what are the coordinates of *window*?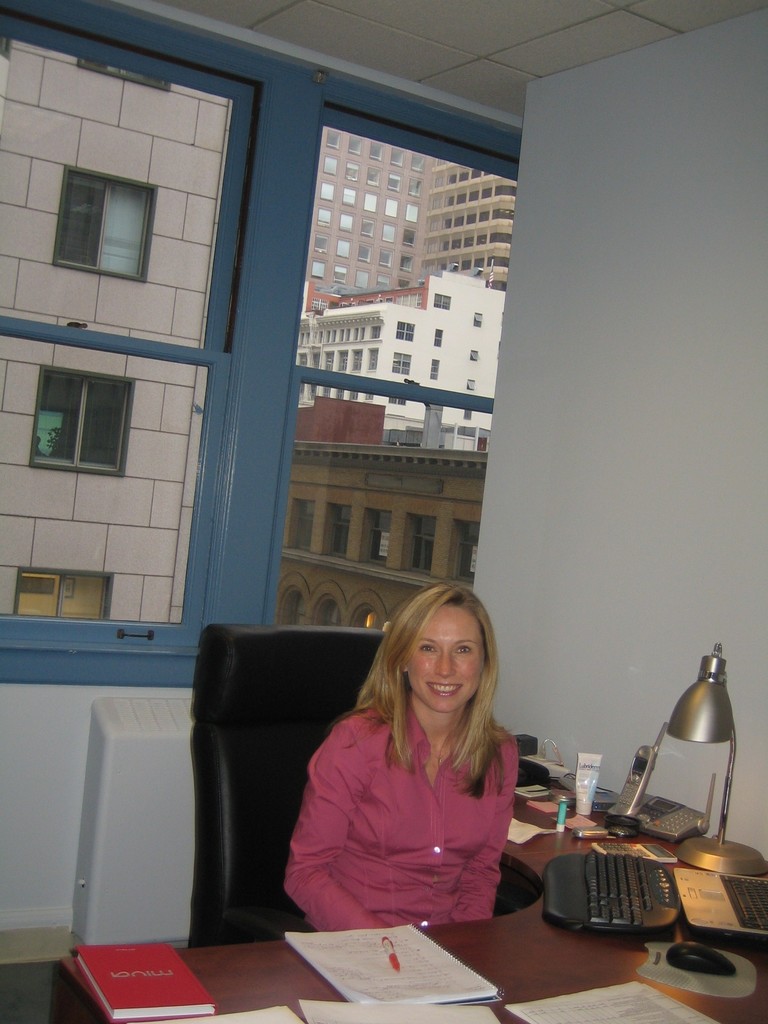
detection(405, 513, 435, 569).
